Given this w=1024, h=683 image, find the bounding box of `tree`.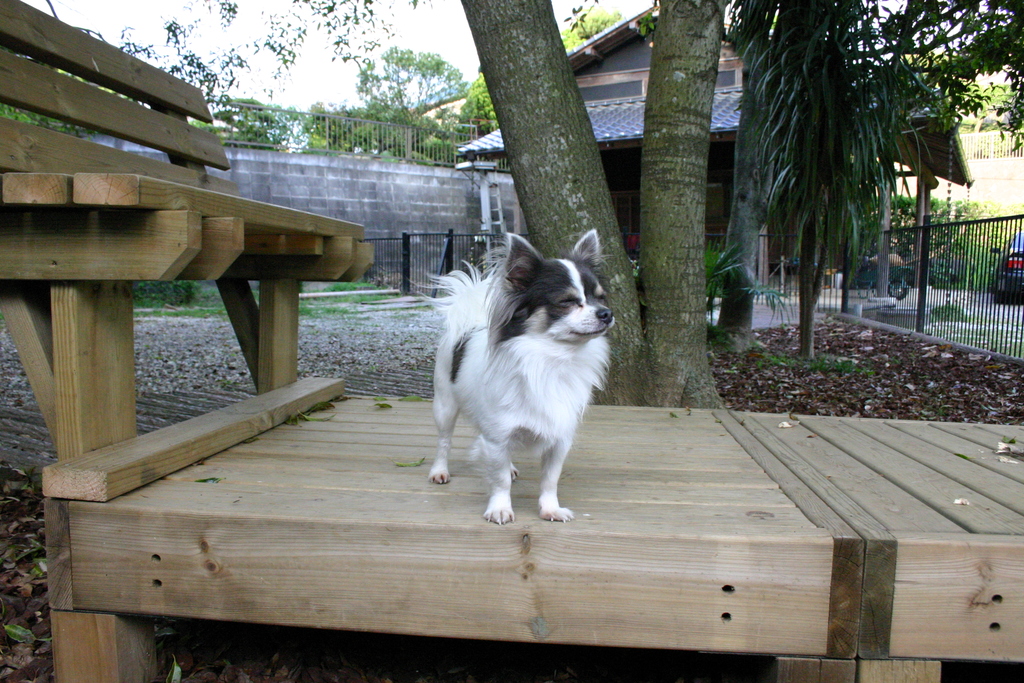
BBox(273, 0, 388, 71).
